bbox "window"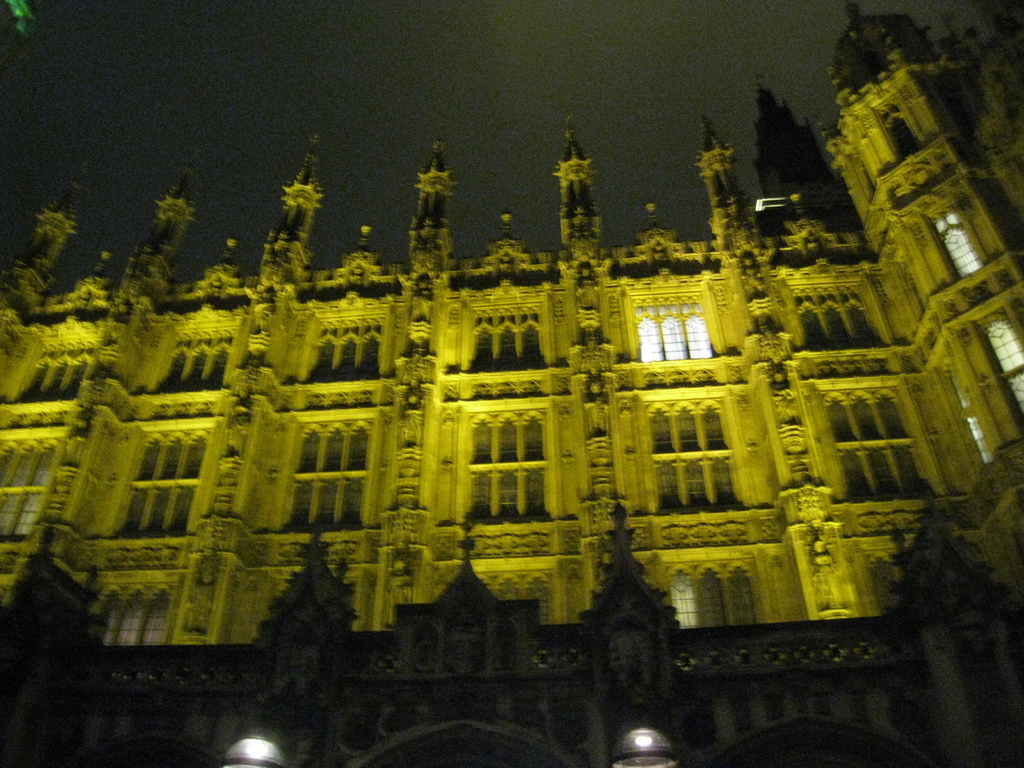
(x1=984, y1=313, x2=1023, y2=376)
